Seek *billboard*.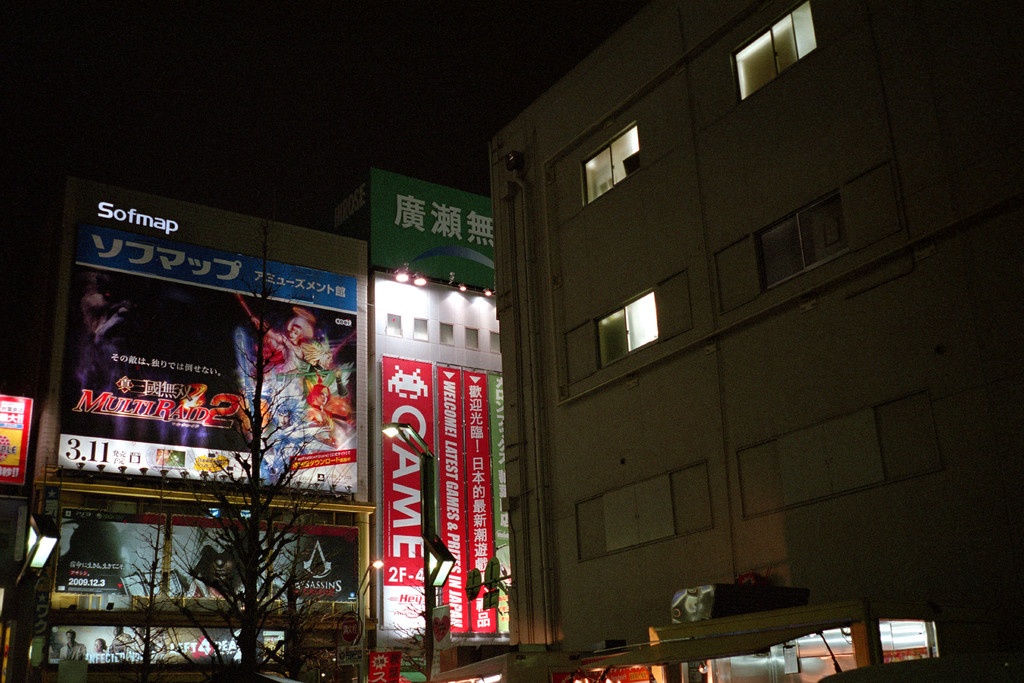
[367, 274, 515, 642].
